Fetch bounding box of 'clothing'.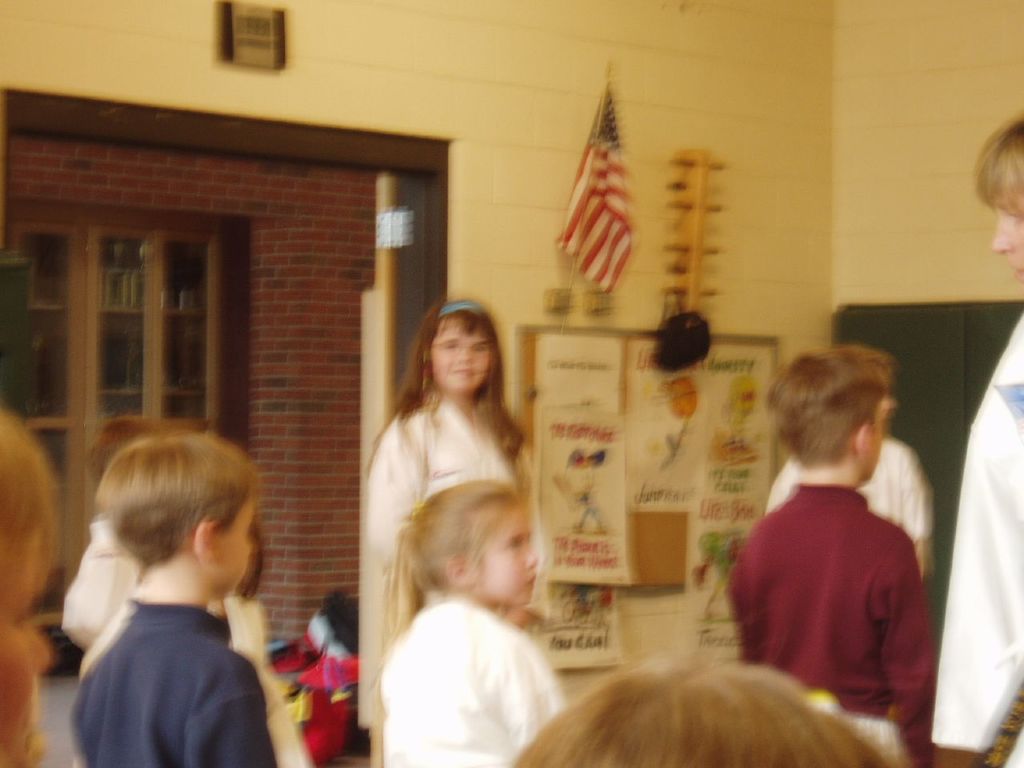
Bbox: pyautogui.locateOnScreen(929, 311, 1023, 767).
